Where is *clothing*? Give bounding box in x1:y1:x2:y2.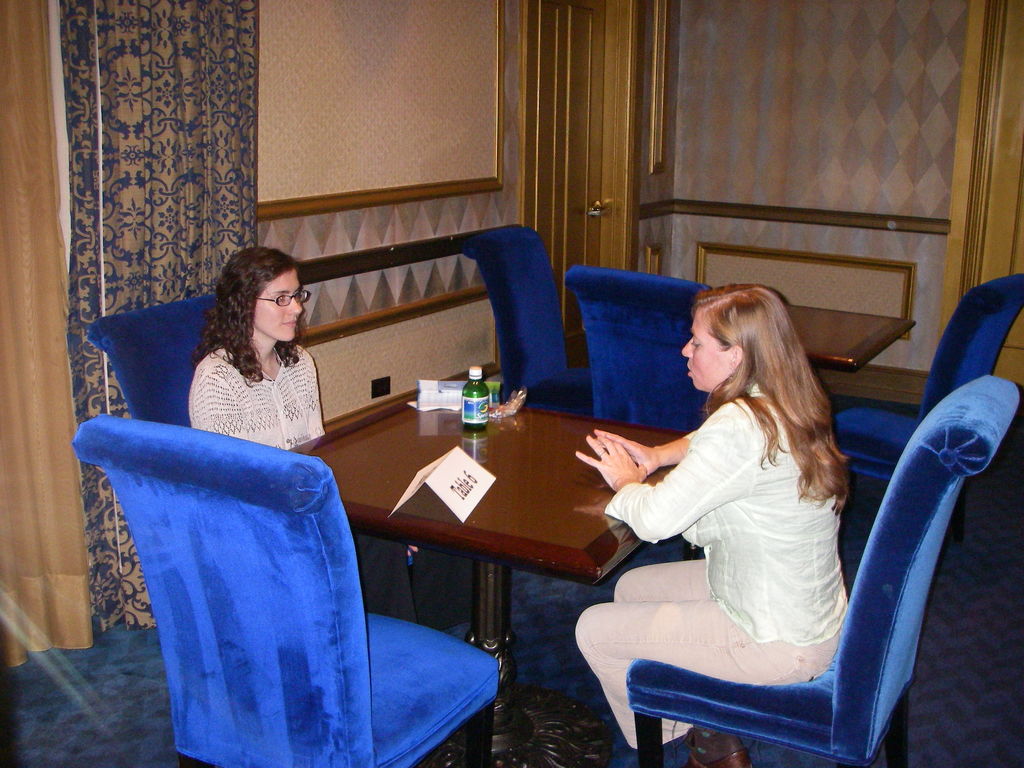
158:316:335:459.
